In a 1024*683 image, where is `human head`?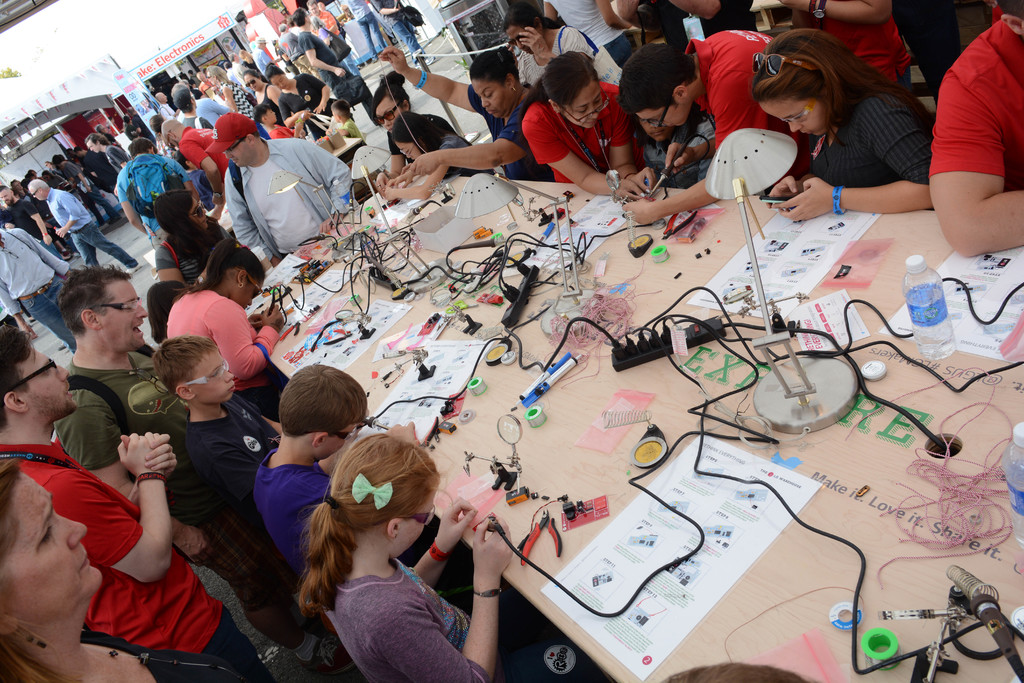
Rect(612, 49, 698, 133).
